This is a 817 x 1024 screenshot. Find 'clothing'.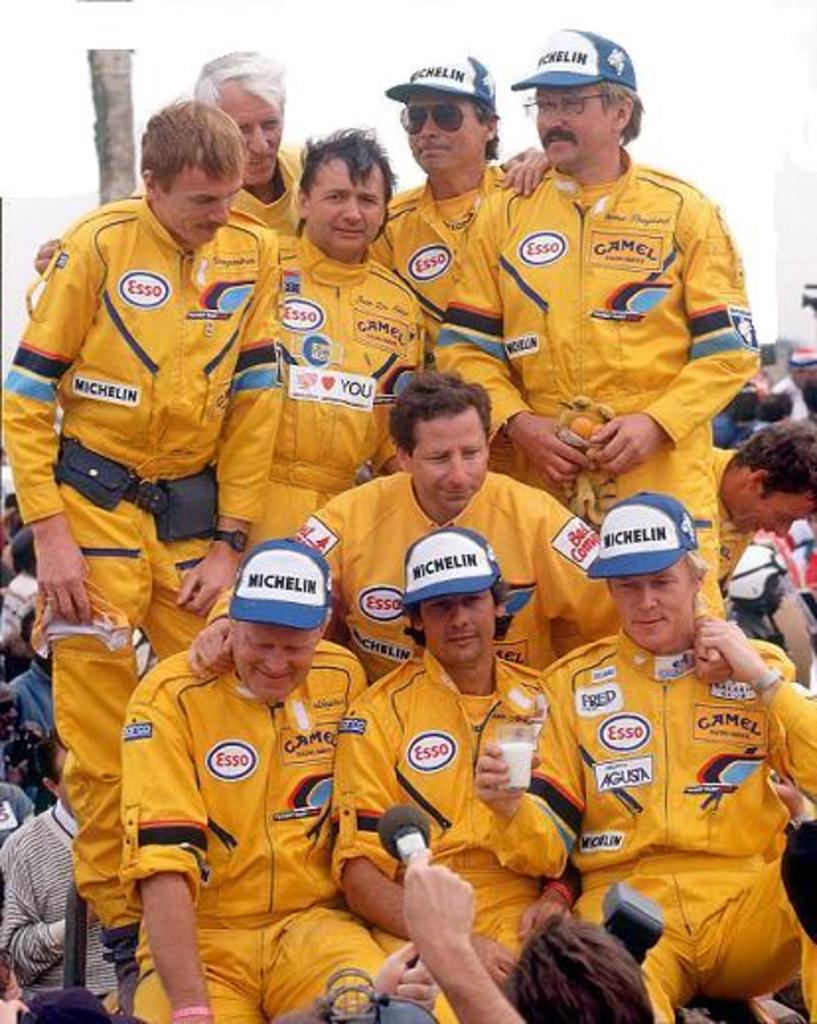
Bounding box: <region>288, 464, 622, 685</region>.
